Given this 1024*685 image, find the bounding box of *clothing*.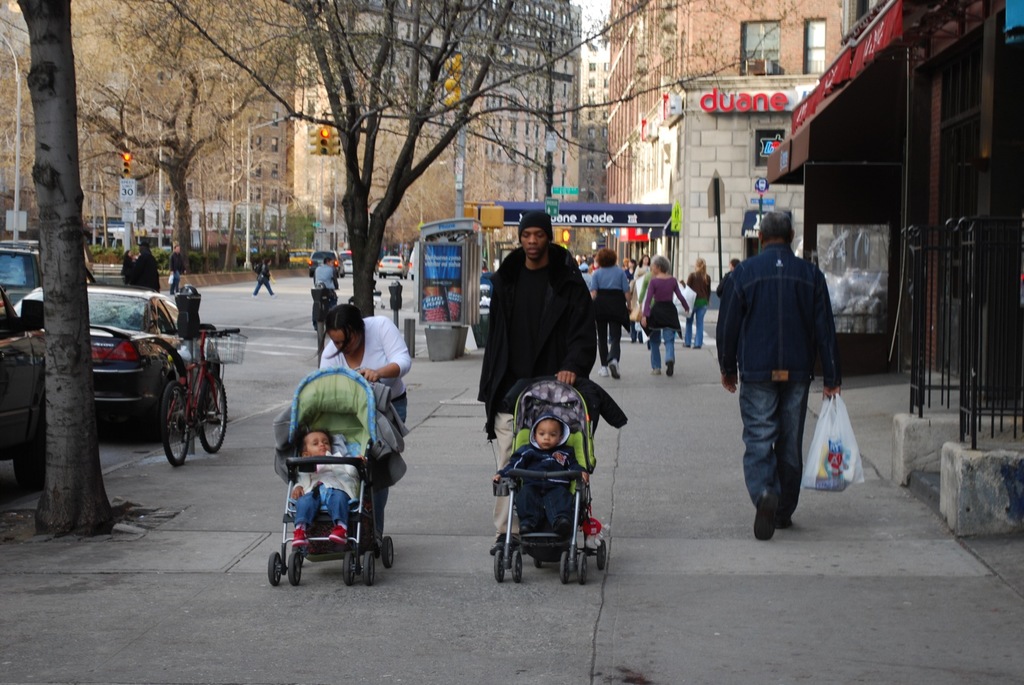
{"x1": 717, "y1": 267, "x2": 735, "y2": 291}.
